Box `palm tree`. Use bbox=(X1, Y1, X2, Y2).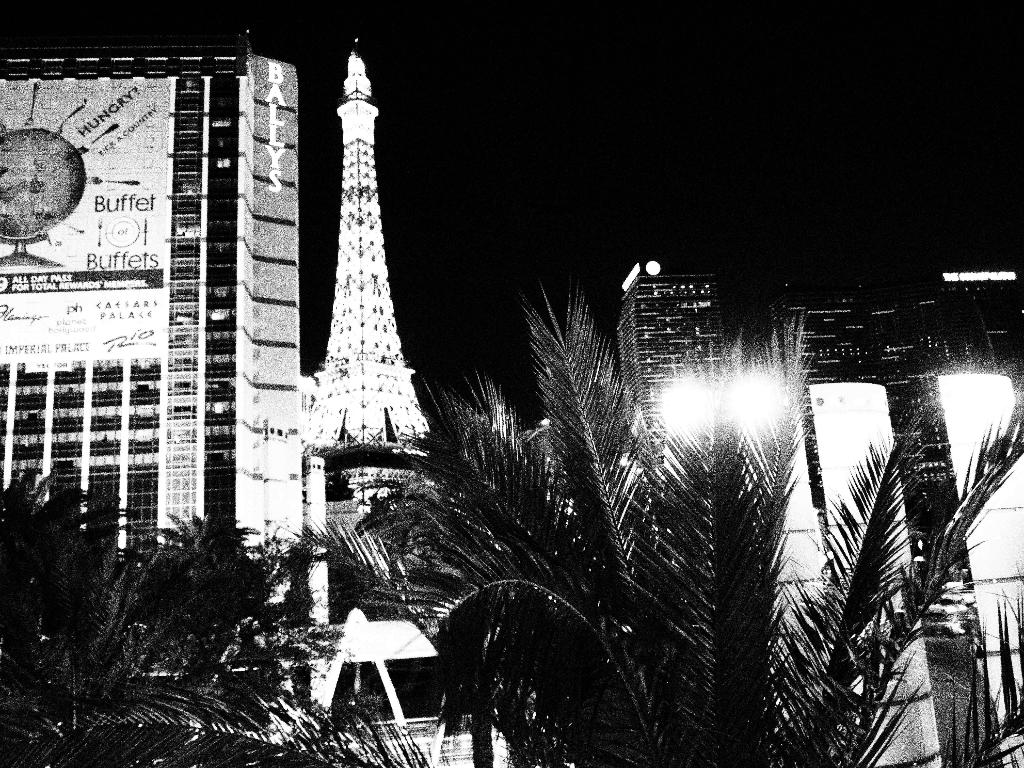
bbox=(0, 462, 342, 767).
